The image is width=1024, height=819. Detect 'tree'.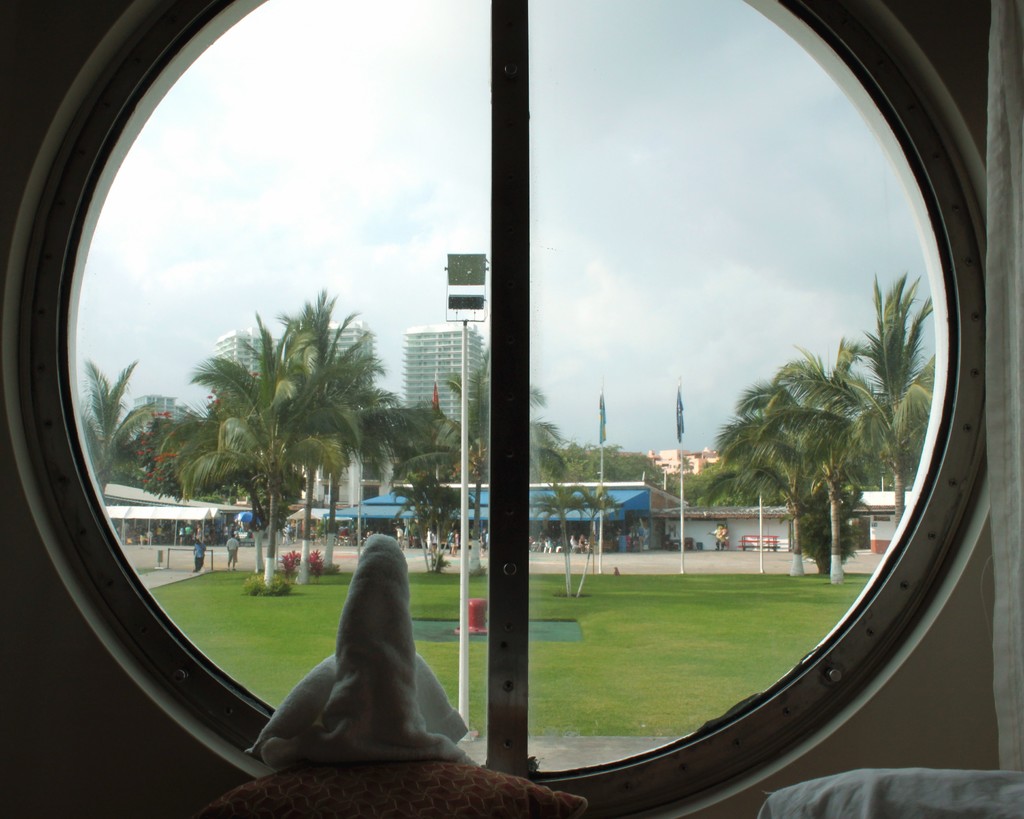
Detection: <region>75, 357, 166, 493</region>.
